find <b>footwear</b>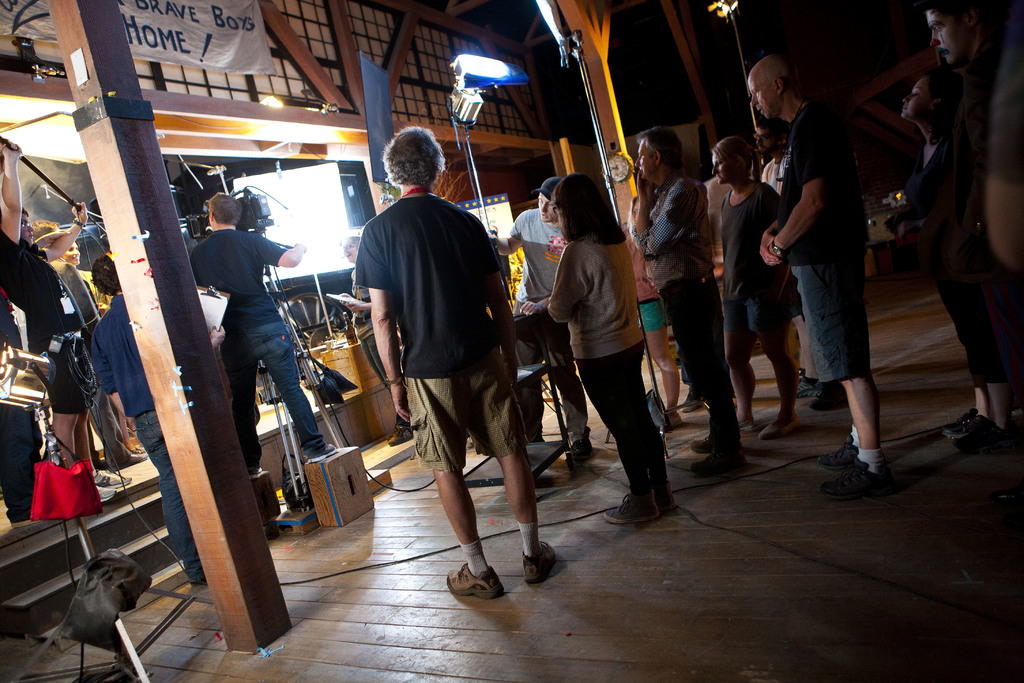
x1=688 y1=438 x2=712 y2=453
